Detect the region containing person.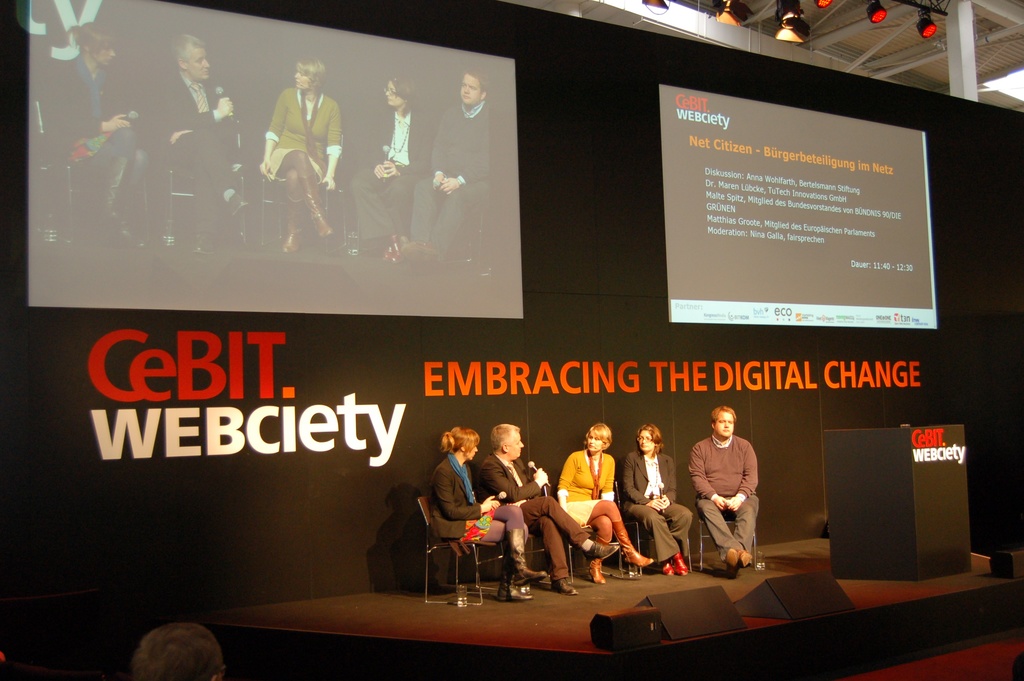
x1=474 y1=422 x2=621 y2=596.
